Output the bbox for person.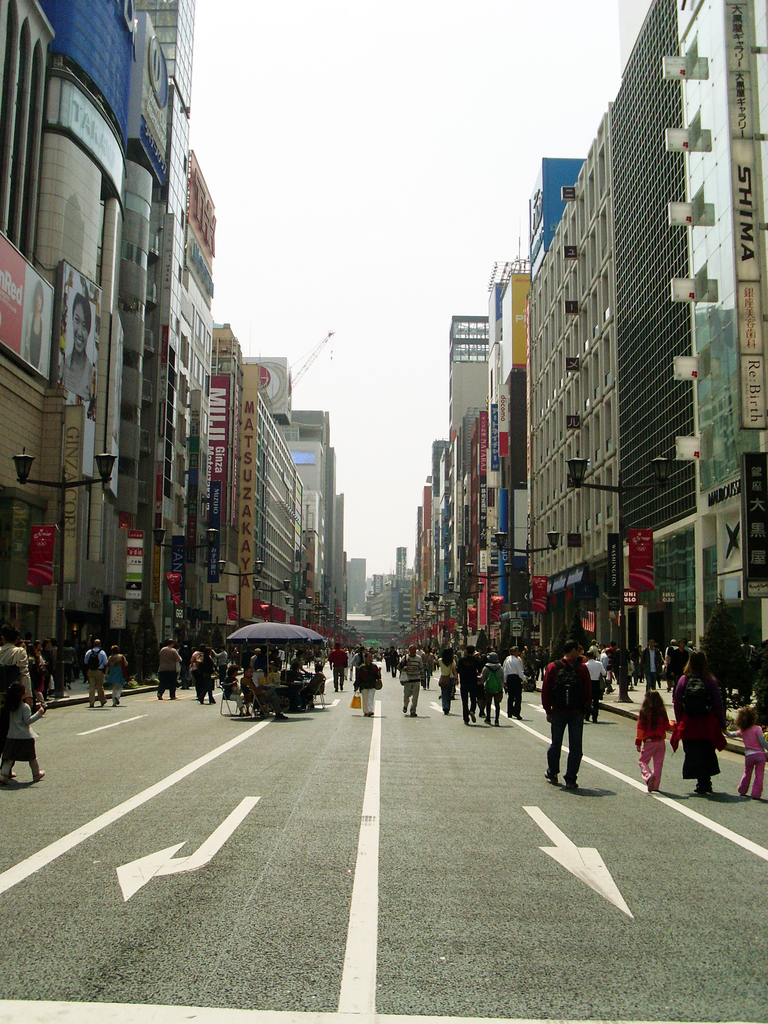
(left=326, top=636, right=346, bottom=685).
